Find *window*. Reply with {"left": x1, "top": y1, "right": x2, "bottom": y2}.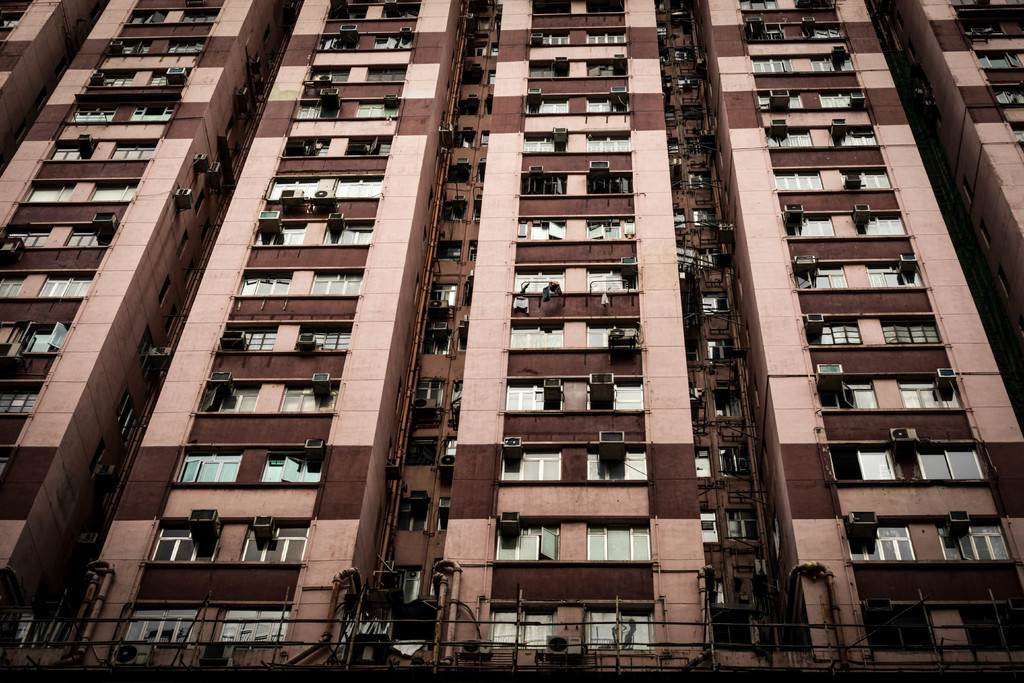
{"left": 365, "top": 63, "right": 410, "bottom": 84}.
